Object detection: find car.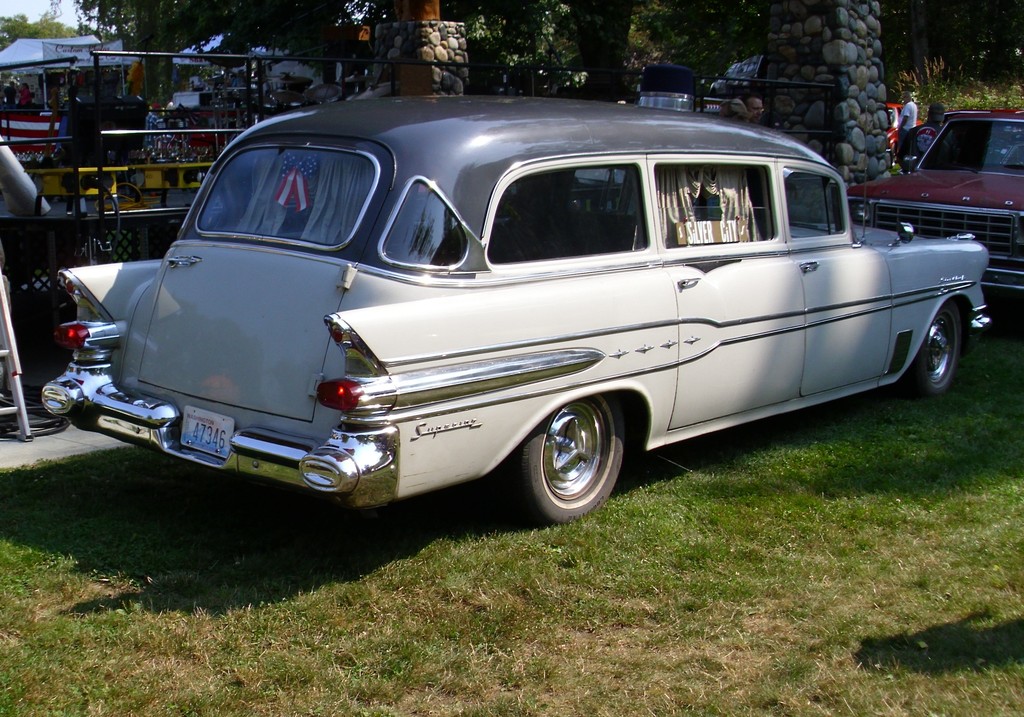
{"left": 40, "top": 87, "right": 986, "bottom": 526}.
